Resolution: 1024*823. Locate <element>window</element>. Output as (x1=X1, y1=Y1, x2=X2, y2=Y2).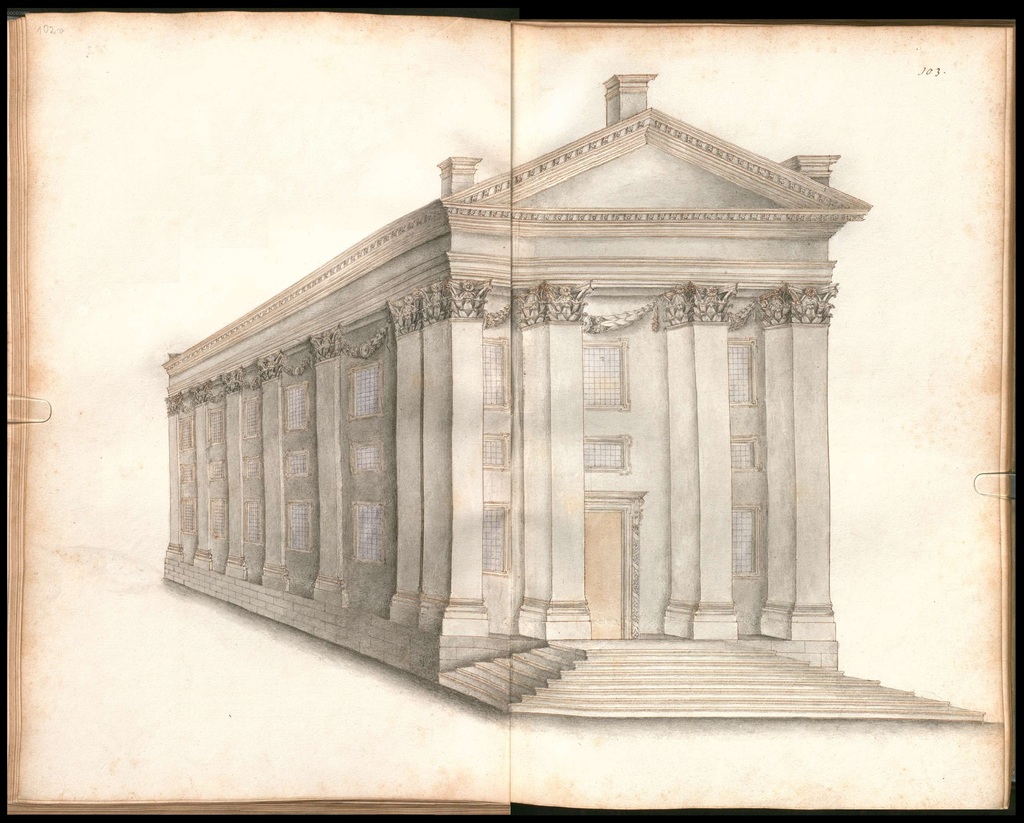
(x1=472, y1=505, x2=520, y2=574).
